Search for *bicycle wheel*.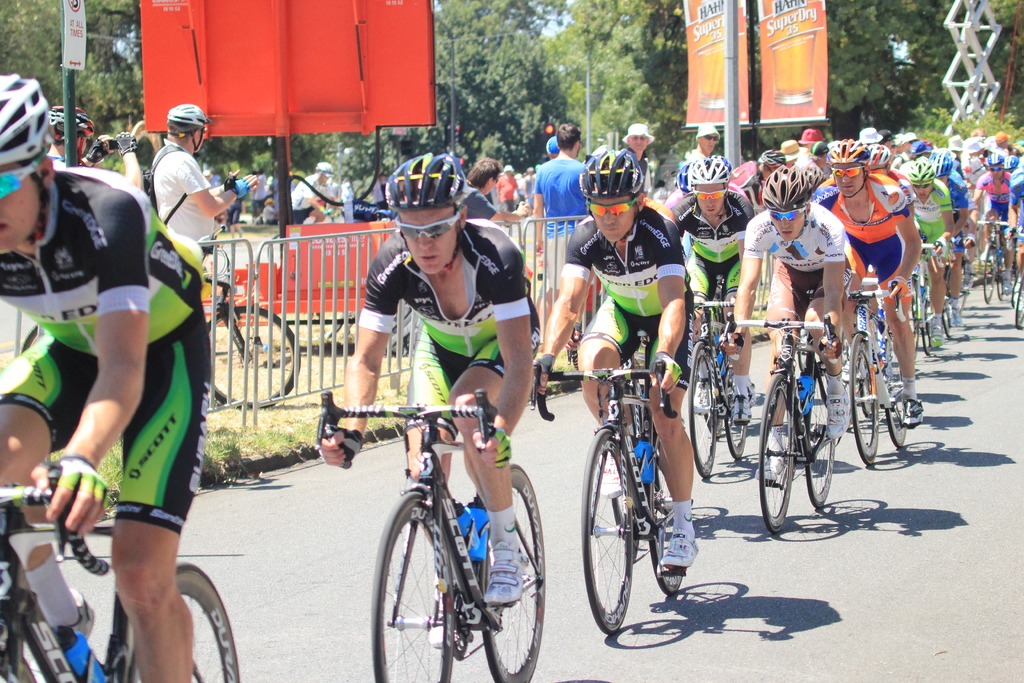
Found at bbox=(686, 339, 719, 478).
